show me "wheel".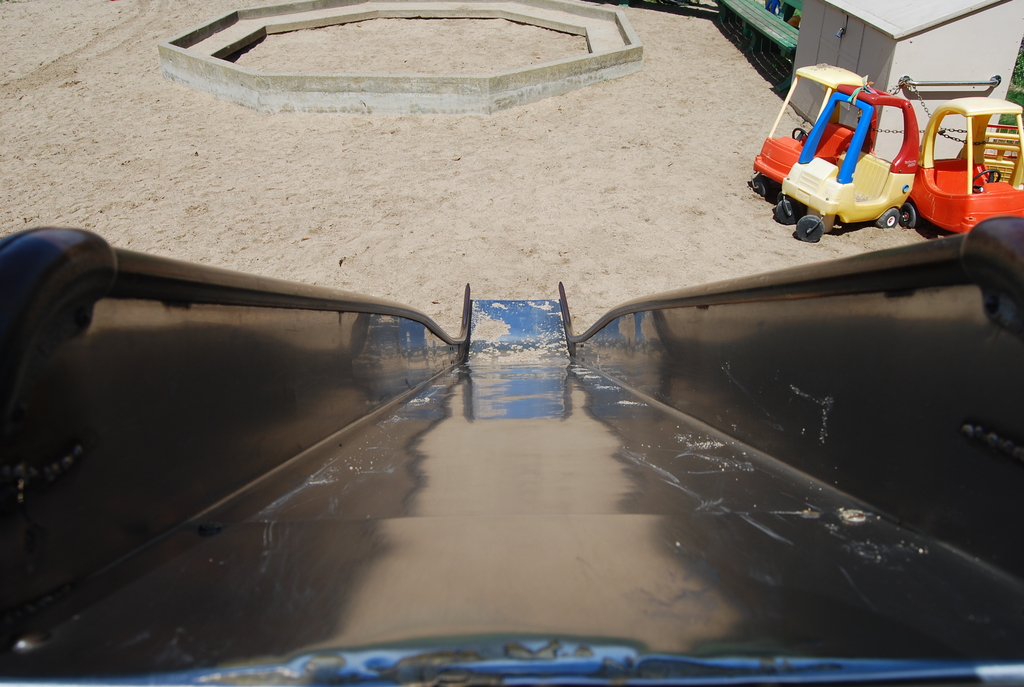
"wheel" is here: <region>876, 209, 899, 228</region>.
